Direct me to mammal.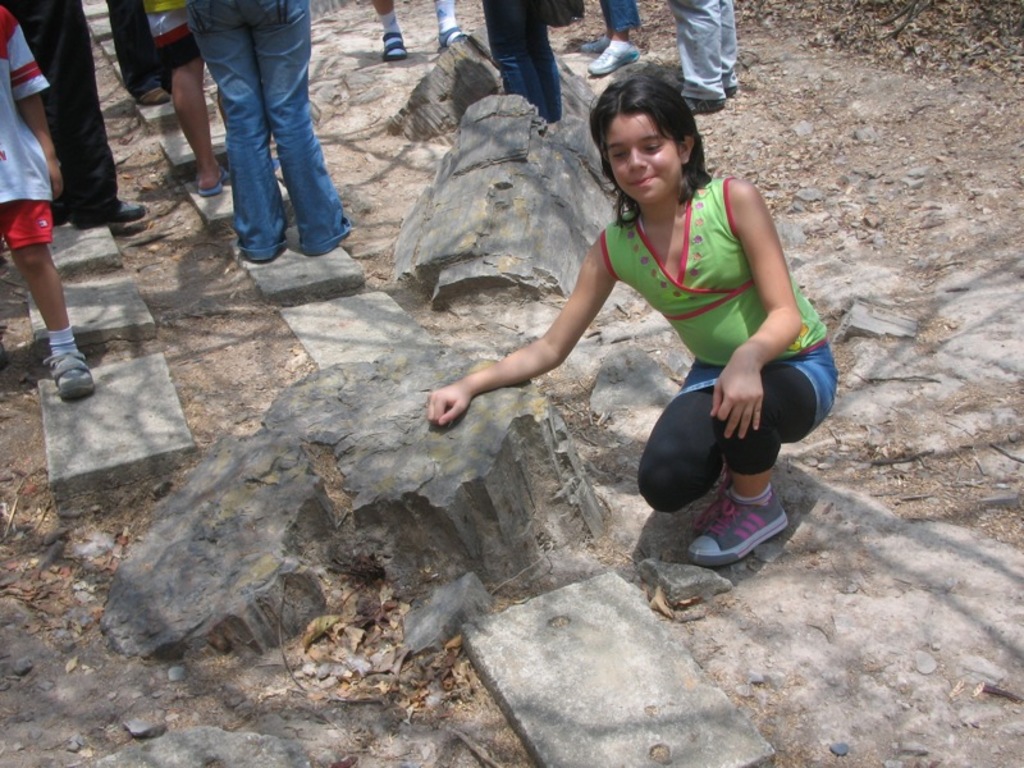
Direction: [97, 0, 180, 106].
